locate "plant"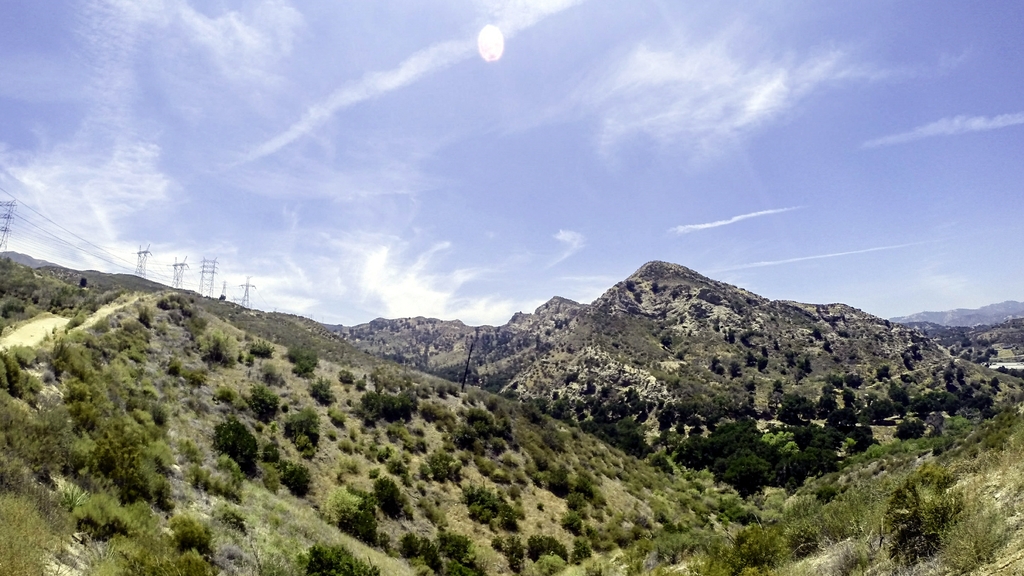
(x1=491, y1=536, x2=526, y2=573)
